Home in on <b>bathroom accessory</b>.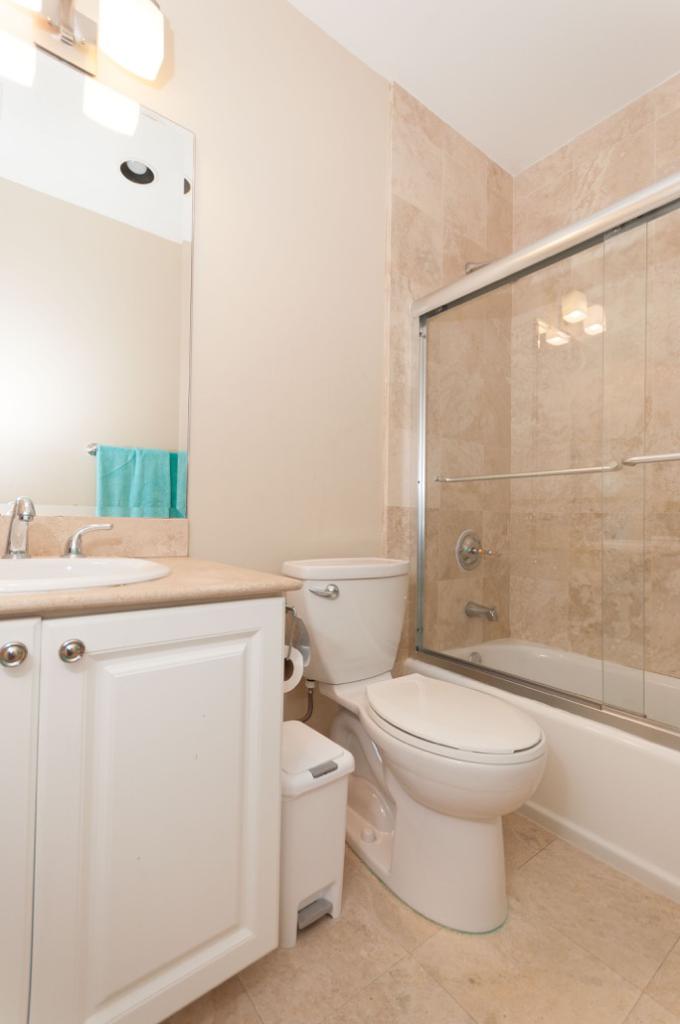
Homed in at <region>619, 450, 679, 467</region>.
